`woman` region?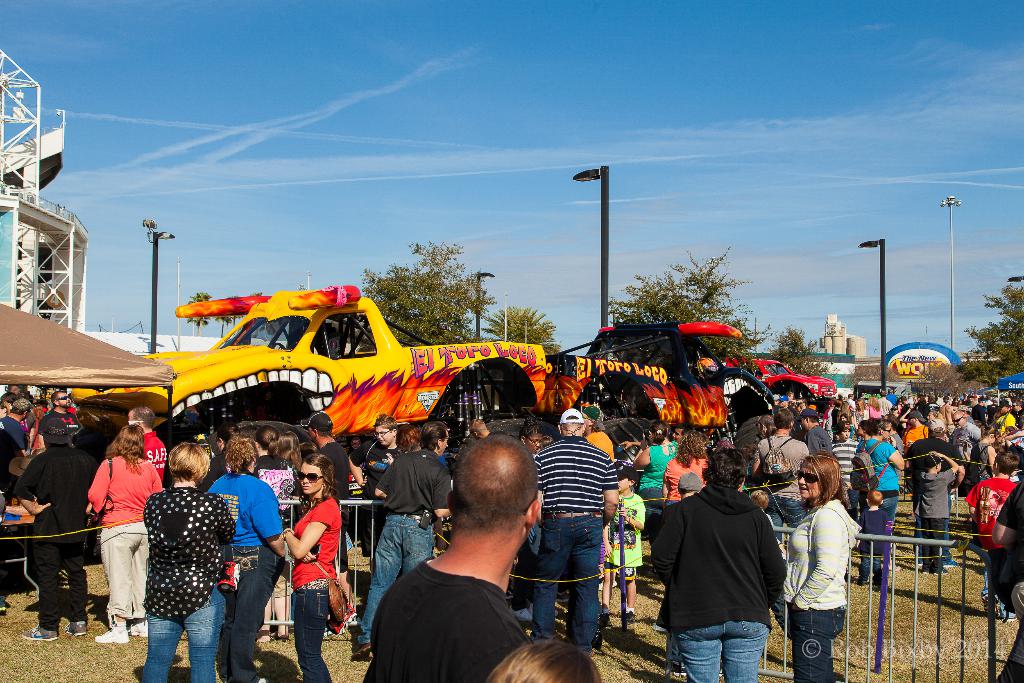
rect(968, 424, 999, 519)
